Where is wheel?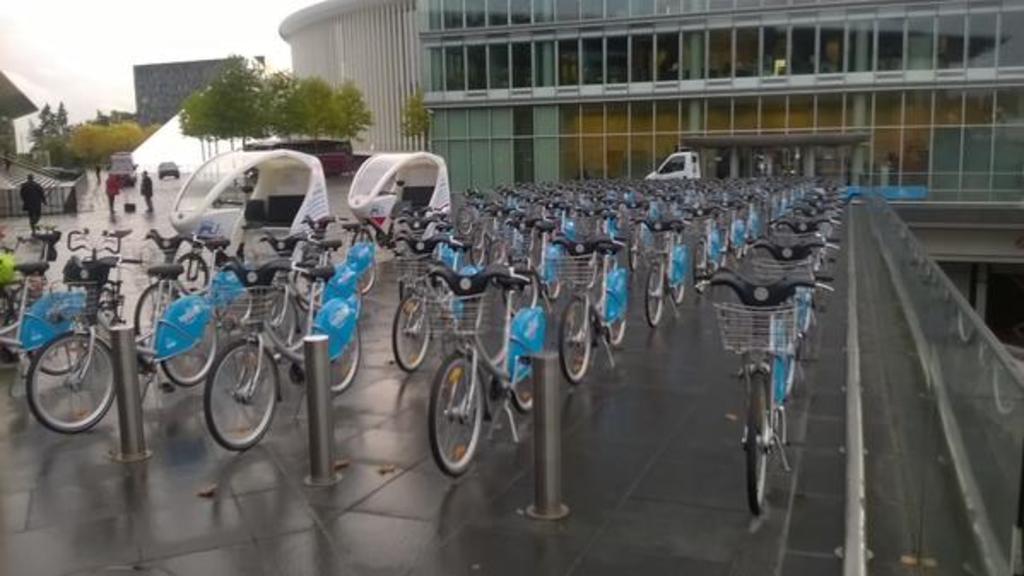
bbox=(467, 234, 486, 268).
